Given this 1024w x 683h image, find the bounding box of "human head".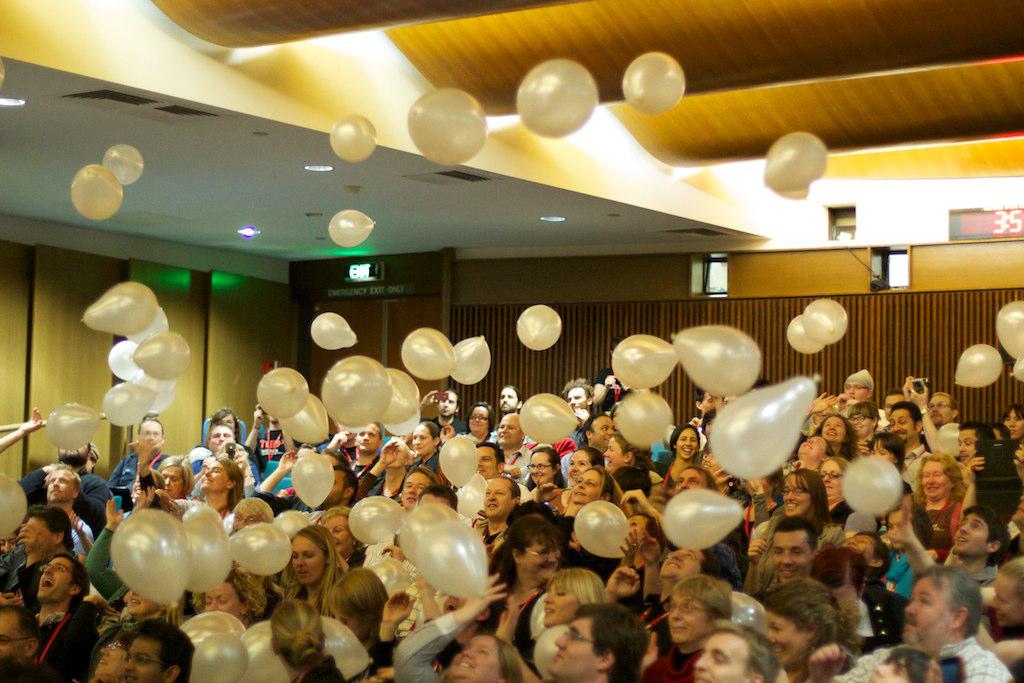
[954,419,993,459].
